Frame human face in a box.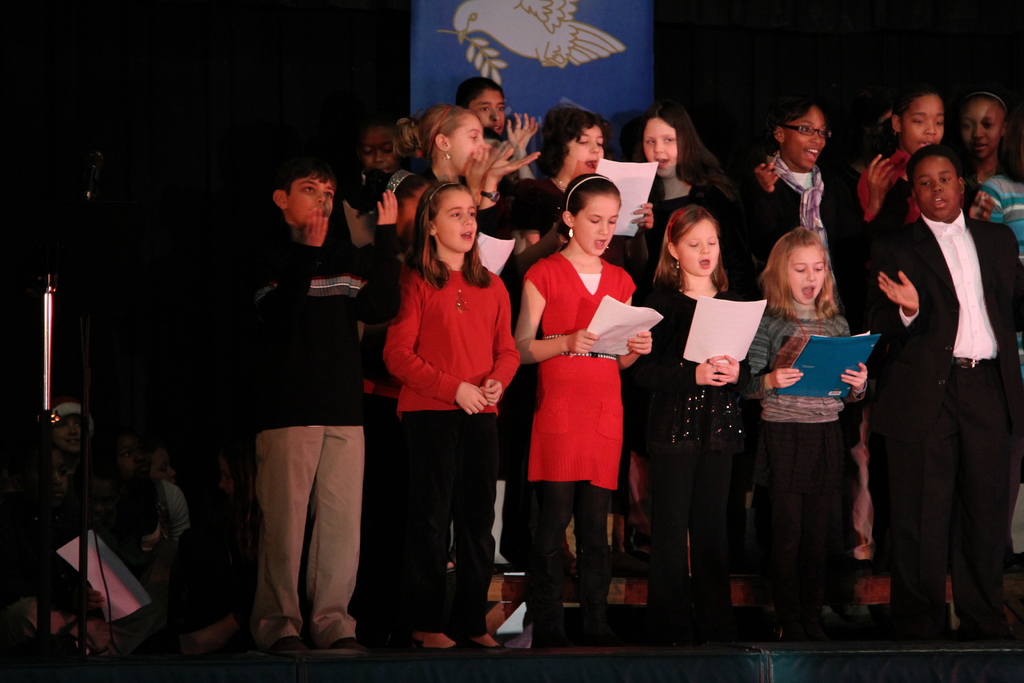
<bbox>53, 416, 83, 452</bbox>.
